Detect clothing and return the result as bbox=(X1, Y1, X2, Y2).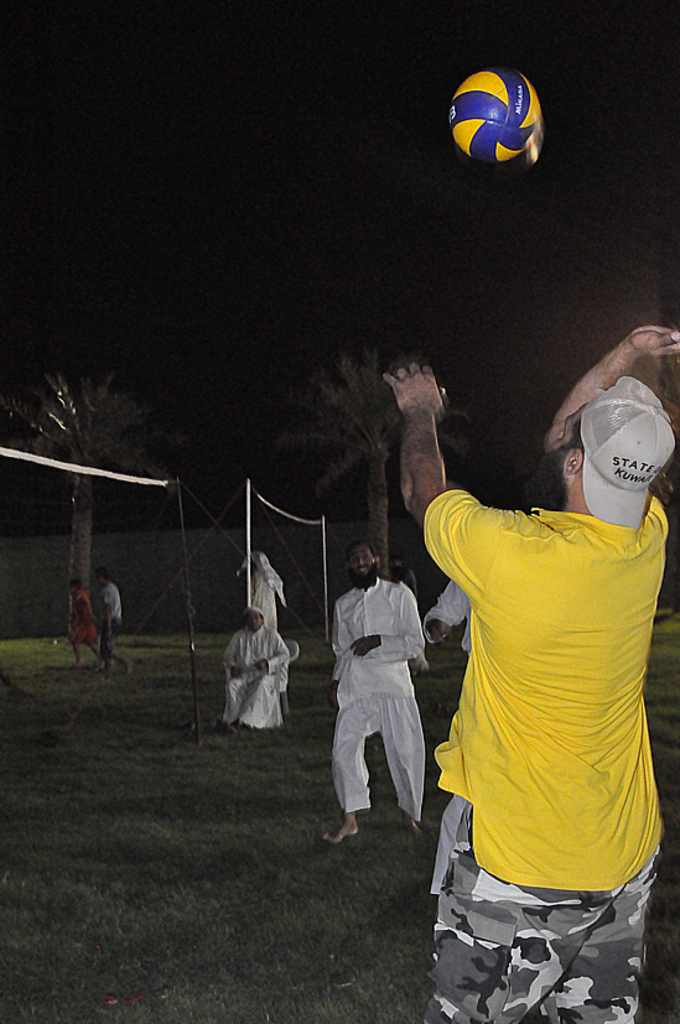
bbox=(237, 552, 286, 635).
